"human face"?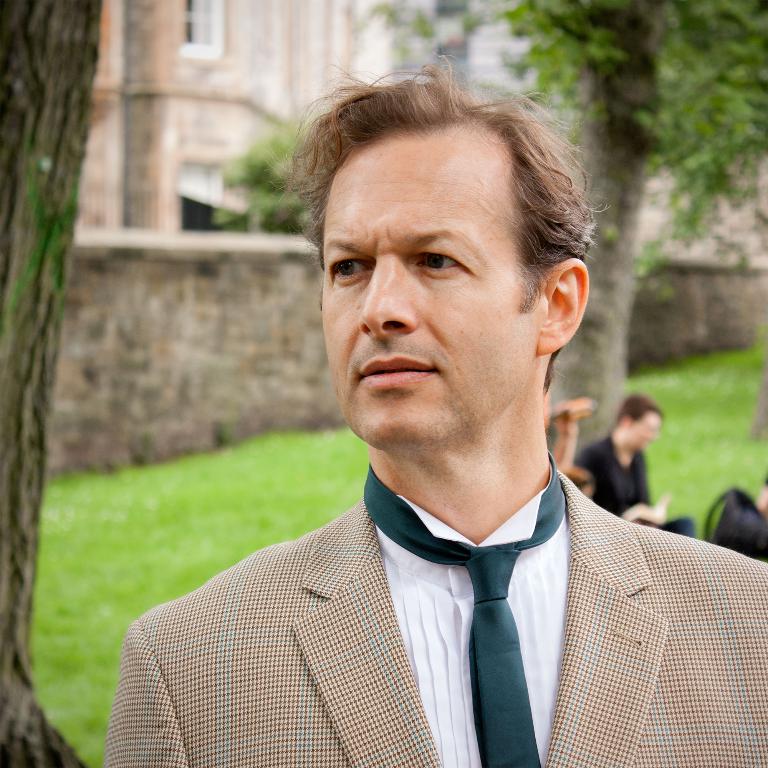
bbox(322, 127, 537, 436)
